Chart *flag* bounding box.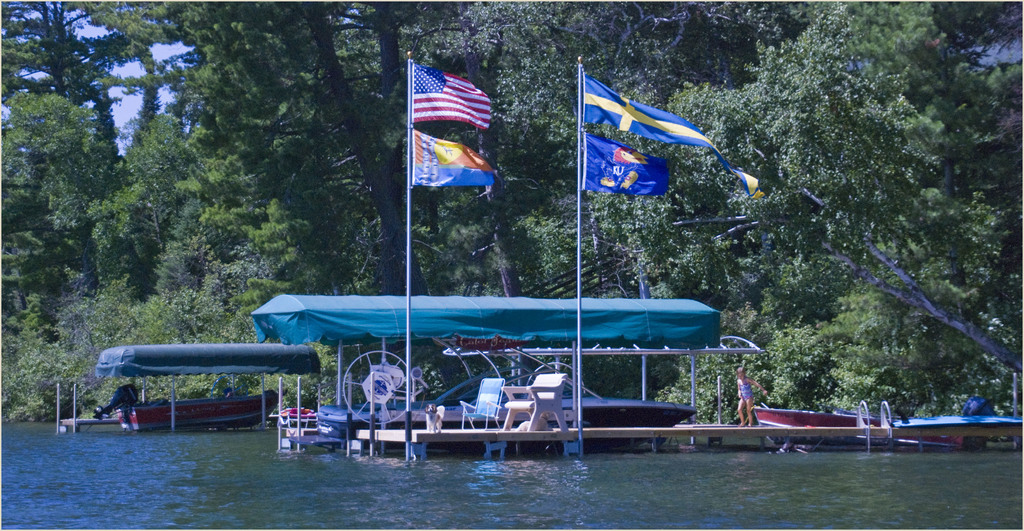
Charted: bbox=[579, 64, 740, 211].
